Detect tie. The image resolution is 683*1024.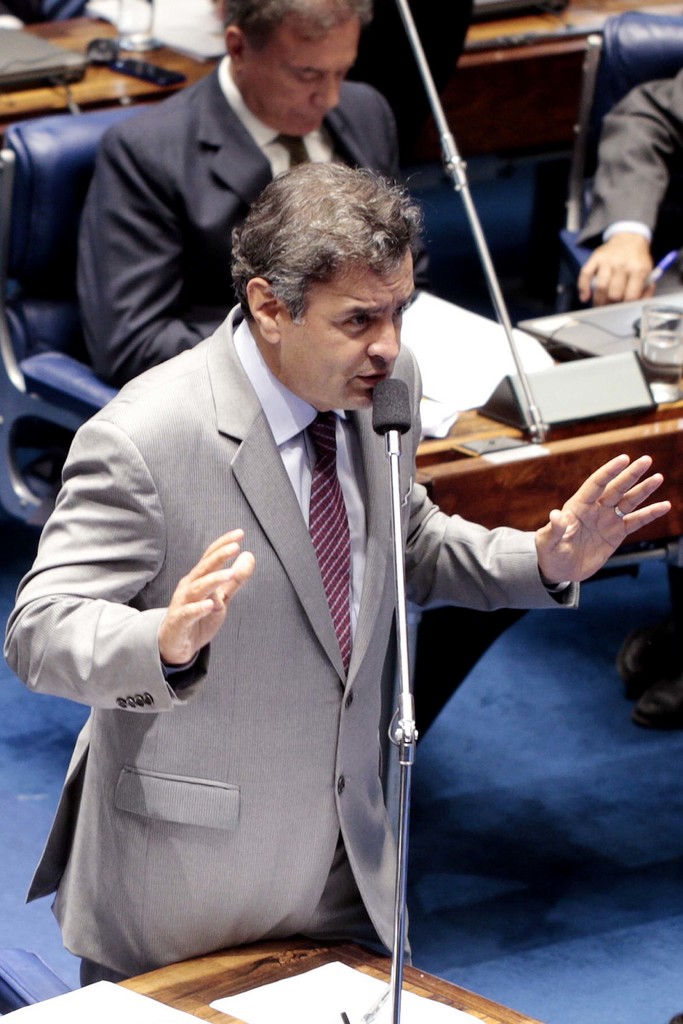
l=310, t=412, r=354, b=662.
